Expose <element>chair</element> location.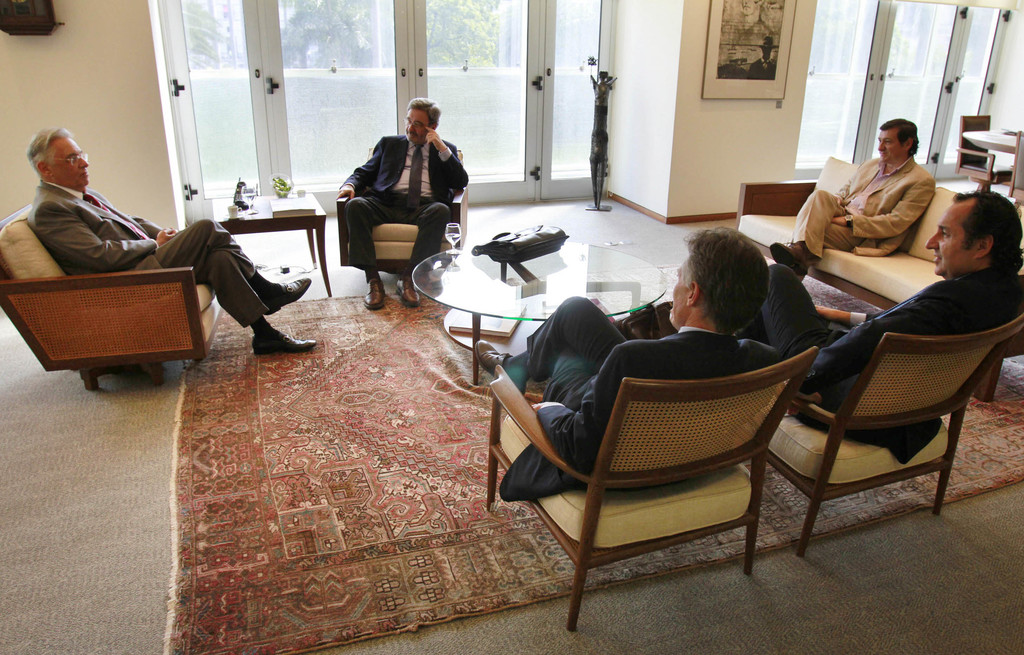
Exposed at 493,324,814,624.
